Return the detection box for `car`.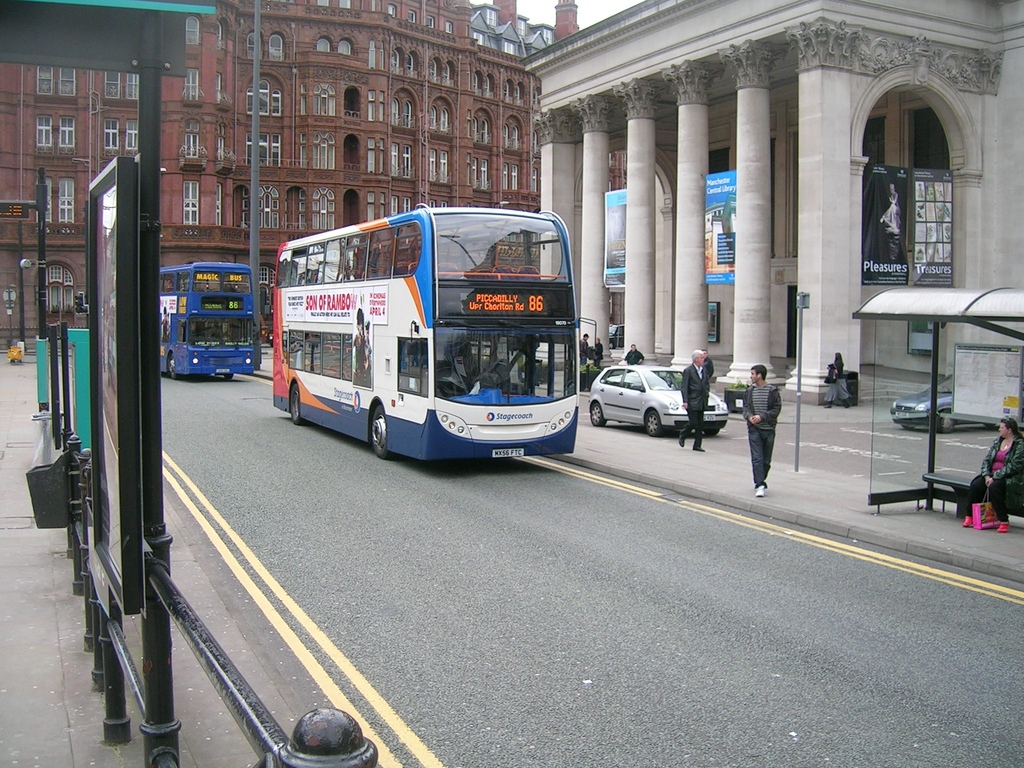
crop(890, 378, 997, 430).
